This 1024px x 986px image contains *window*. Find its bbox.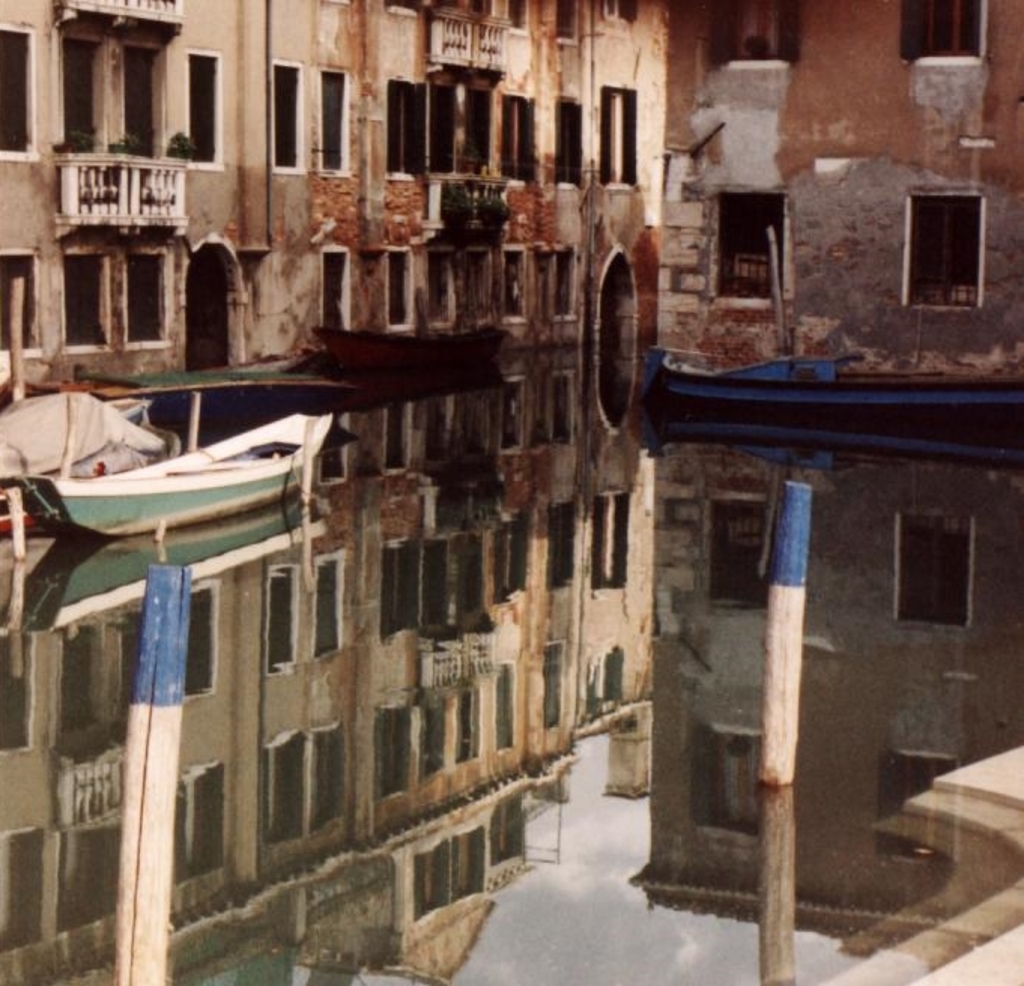
x1=504 y1=246 x2=526 y2=320.
